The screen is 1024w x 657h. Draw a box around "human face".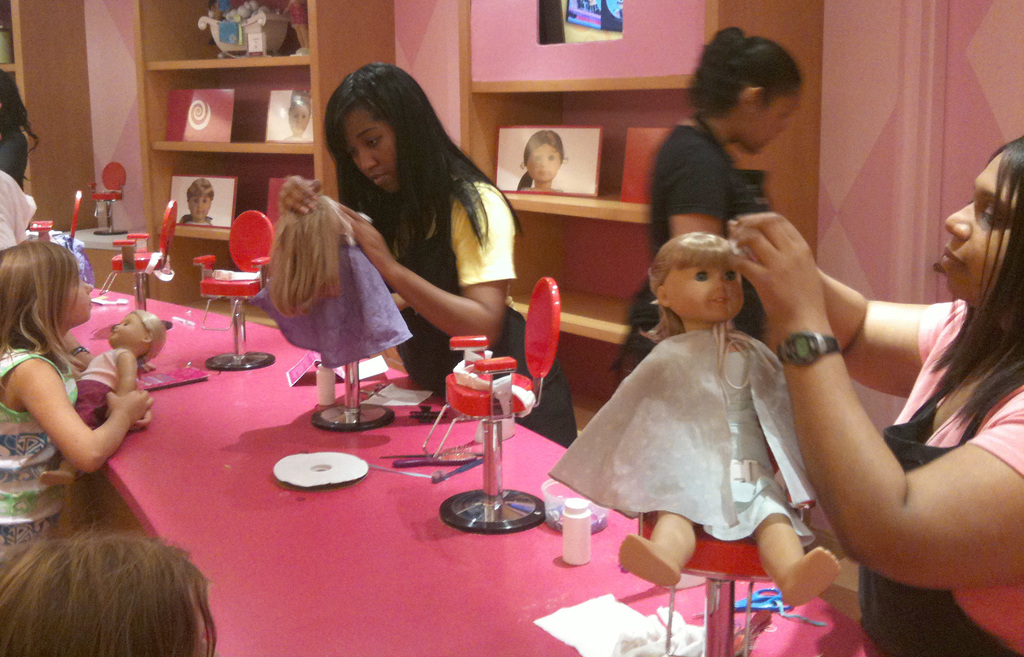
l=190, t=192, r=211, b=217.
